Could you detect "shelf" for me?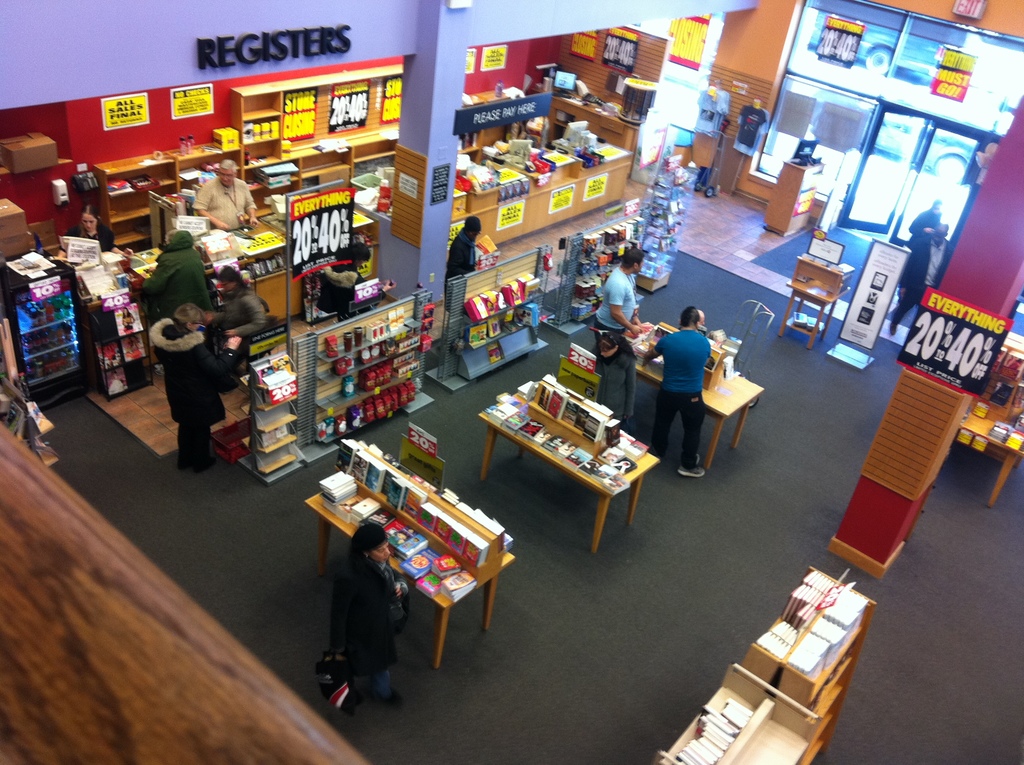
Detection result: rect(637, 129, 697, 290).
